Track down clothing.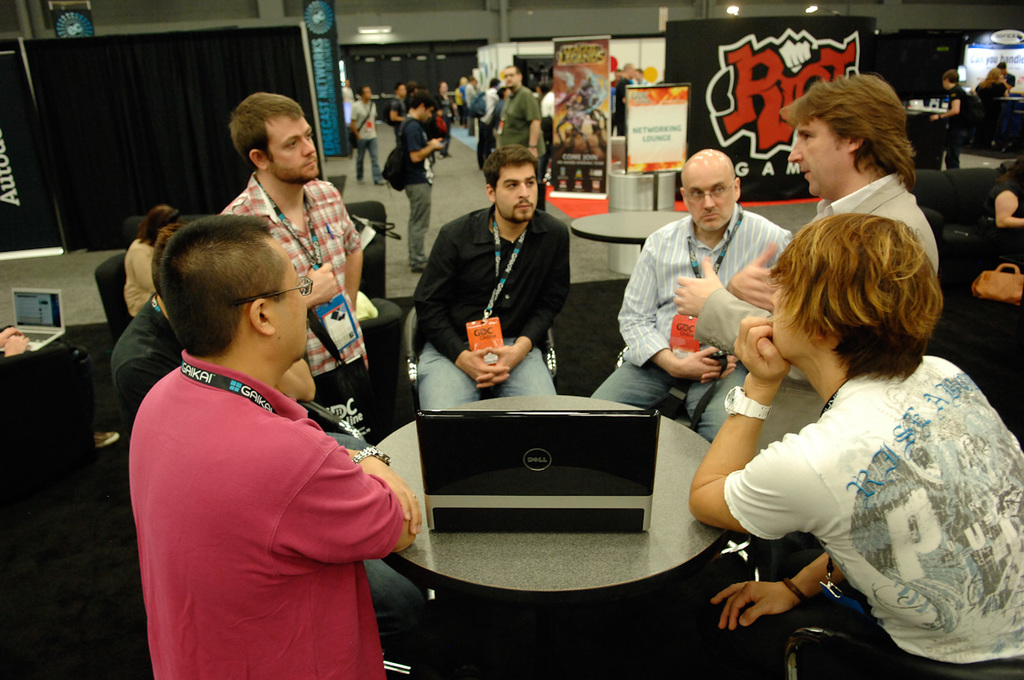
Tracked to (x1=940, y1=85, x2=972, y2=170).
